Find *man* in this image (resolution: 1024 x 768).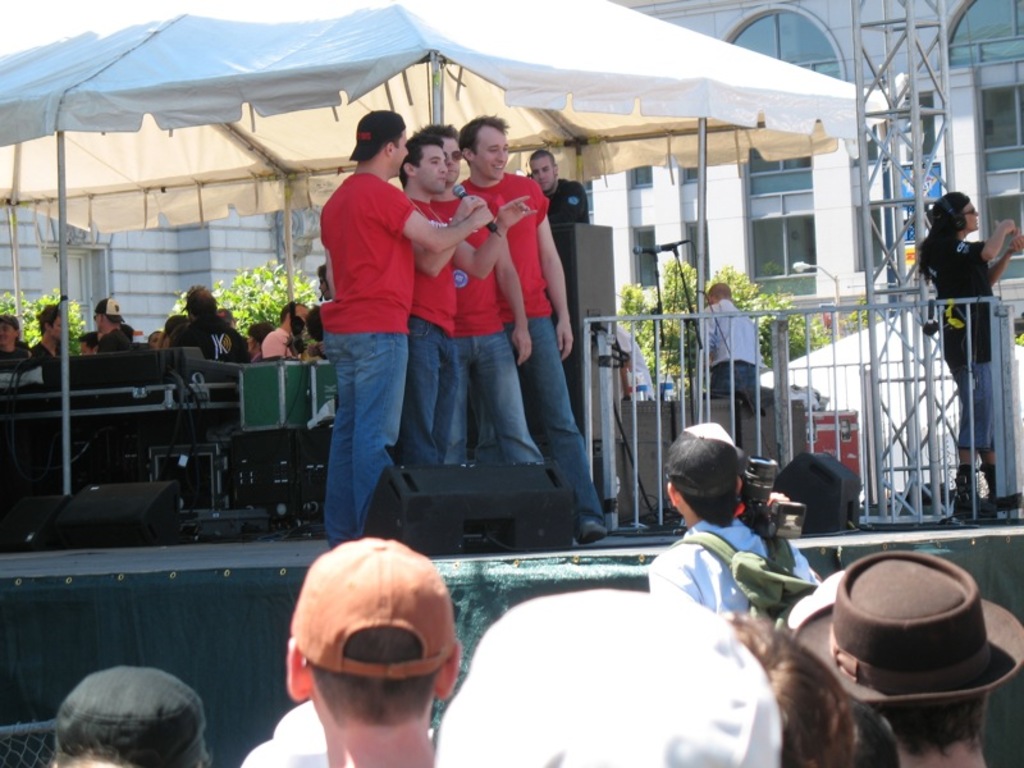
<region>453, 108, 612, 550</region>.
